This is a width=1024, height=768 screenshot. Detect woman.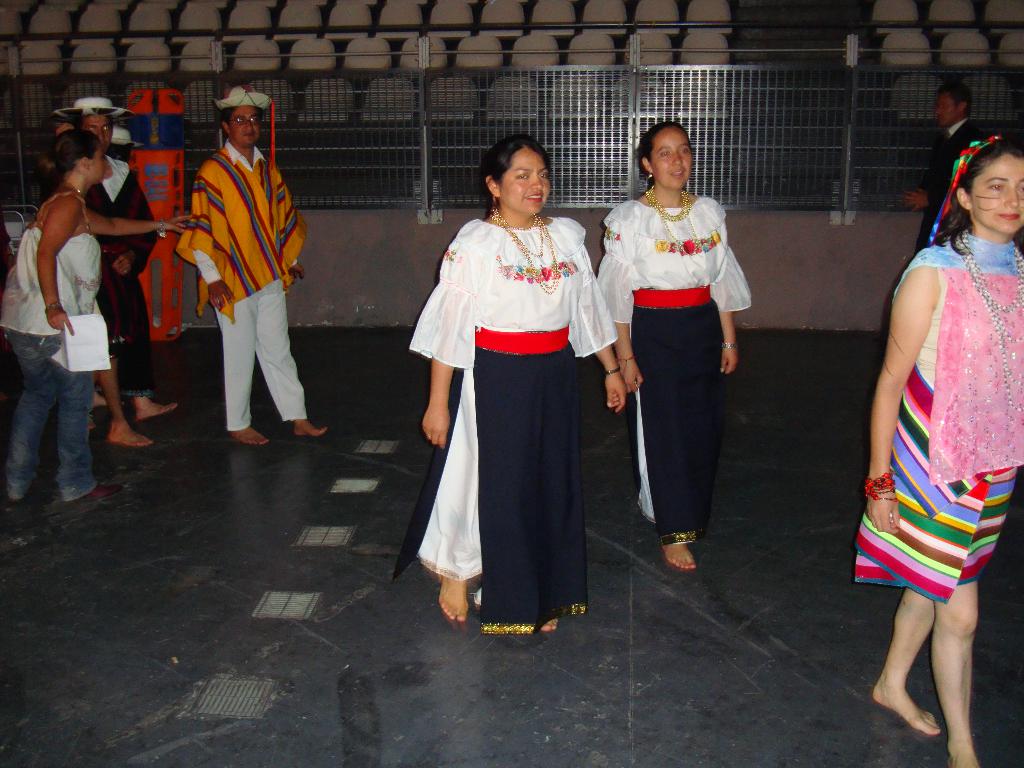
0 129 195 502.
